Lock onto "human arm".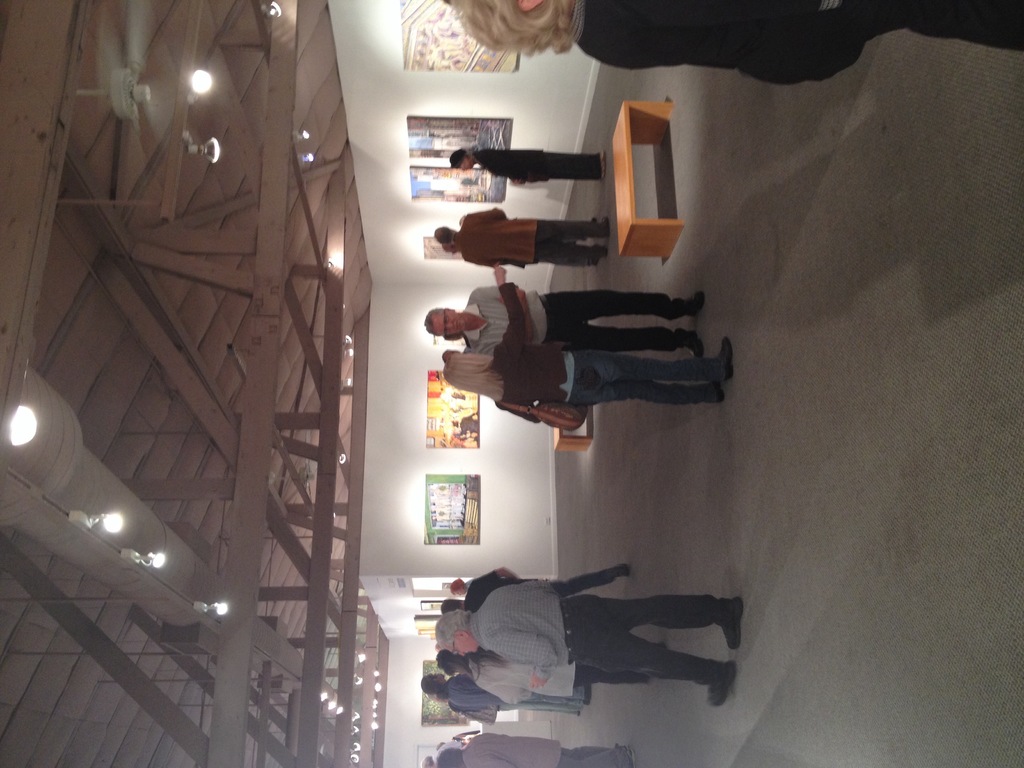
Locked: Rect(489, 632, 558, 693).
